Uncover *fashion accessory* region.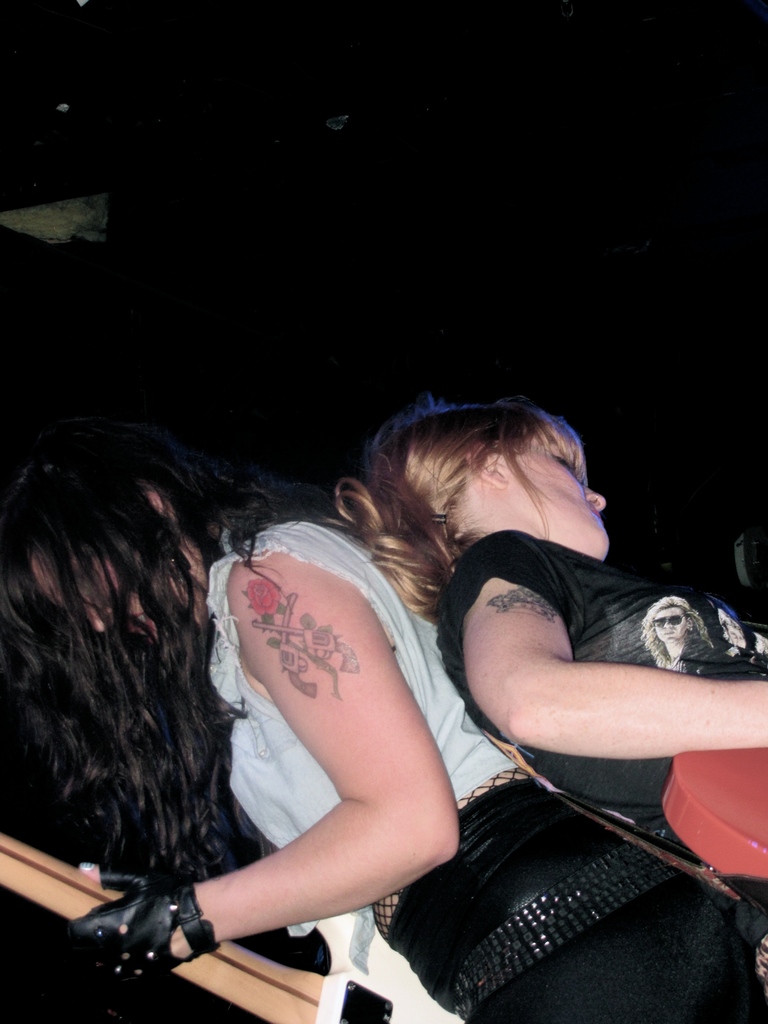
Uncovered: {"left": 69, "top": 868, "right": 213, "bottom": 974}.
